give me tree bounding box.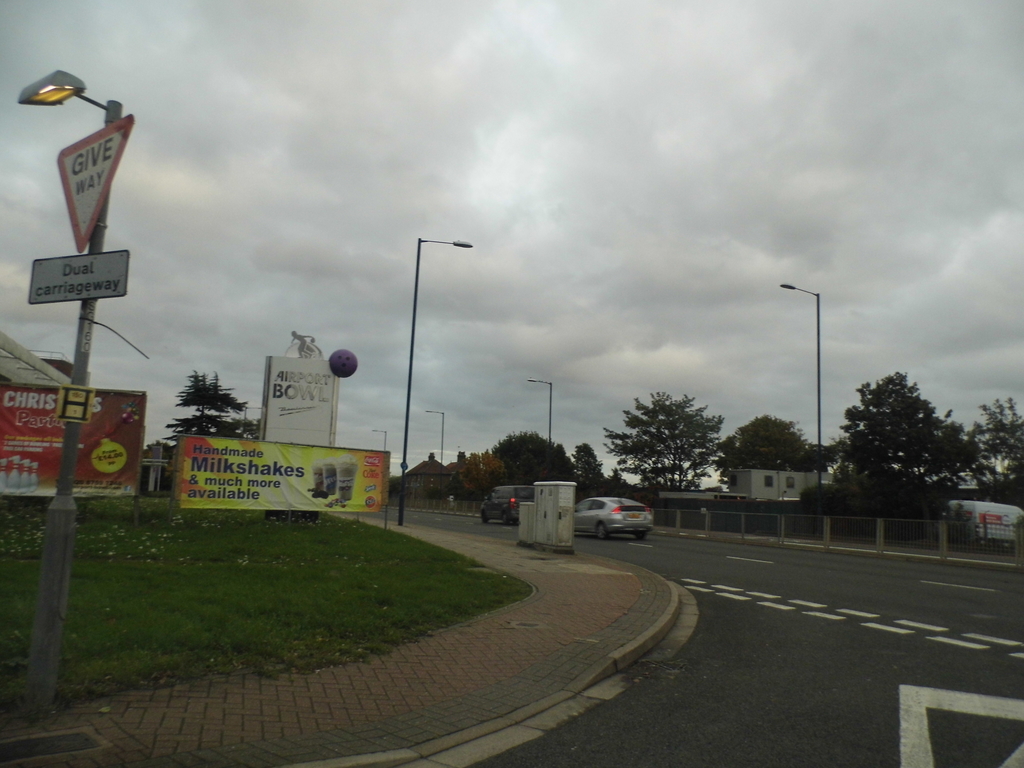
detection(605, 390, 726, 509).
